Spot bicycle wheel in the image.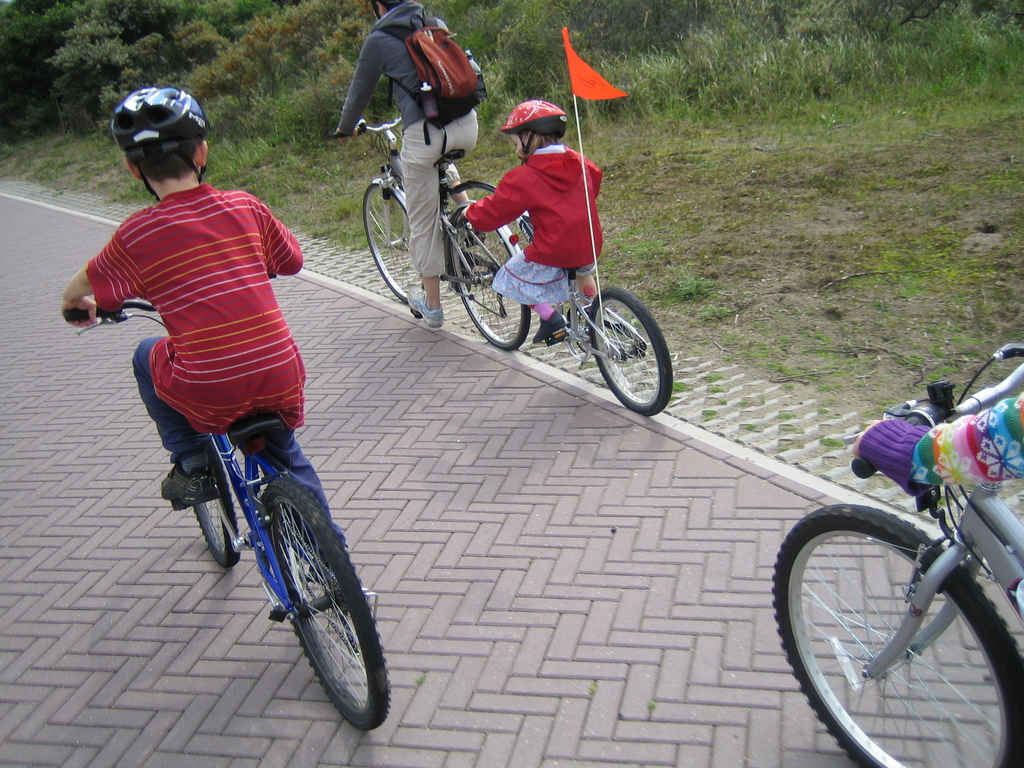
bicycle wheel found at Rect(442, 203, 538, 358).
